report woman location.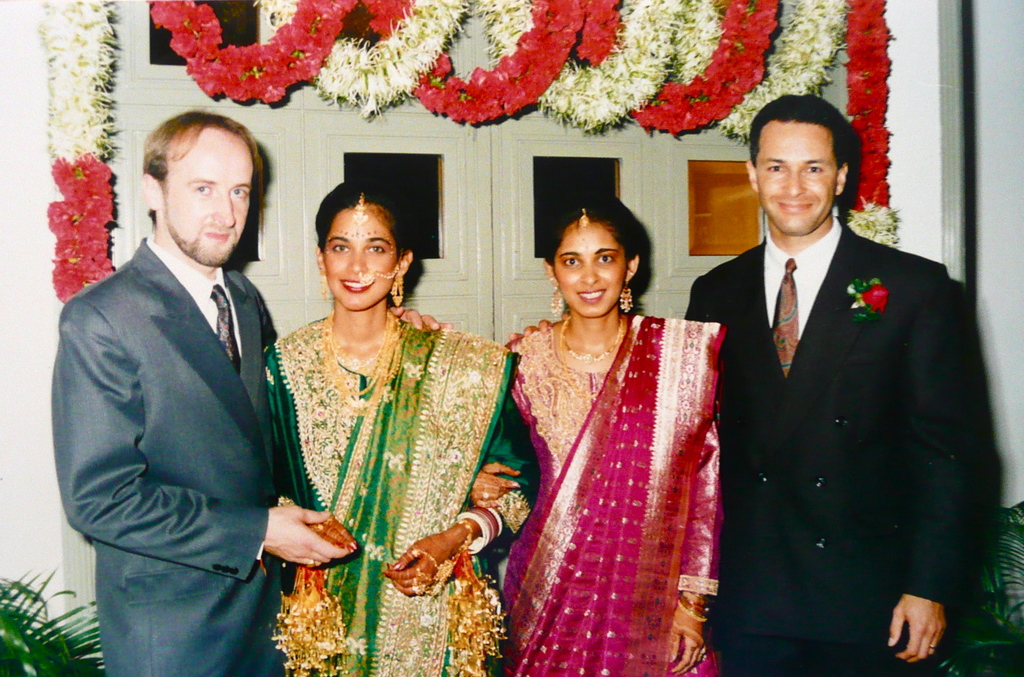
Report: (483, 190, 729, 671).
